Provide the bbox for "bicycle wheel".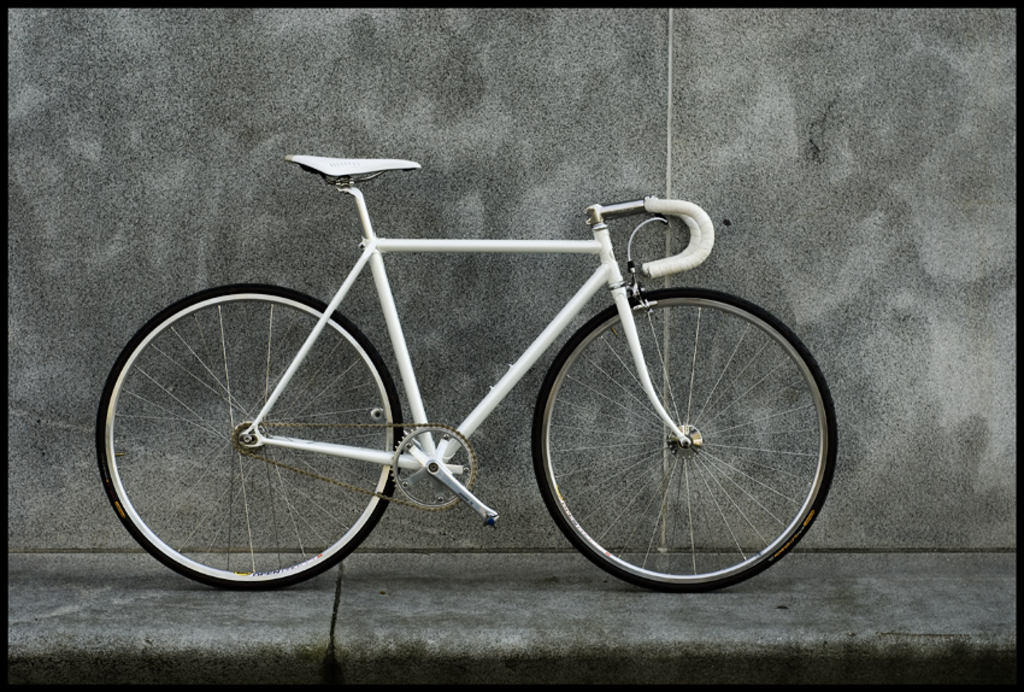
{"x1": 530, "y1": 285, "x2": 836, "y2": 592}.
